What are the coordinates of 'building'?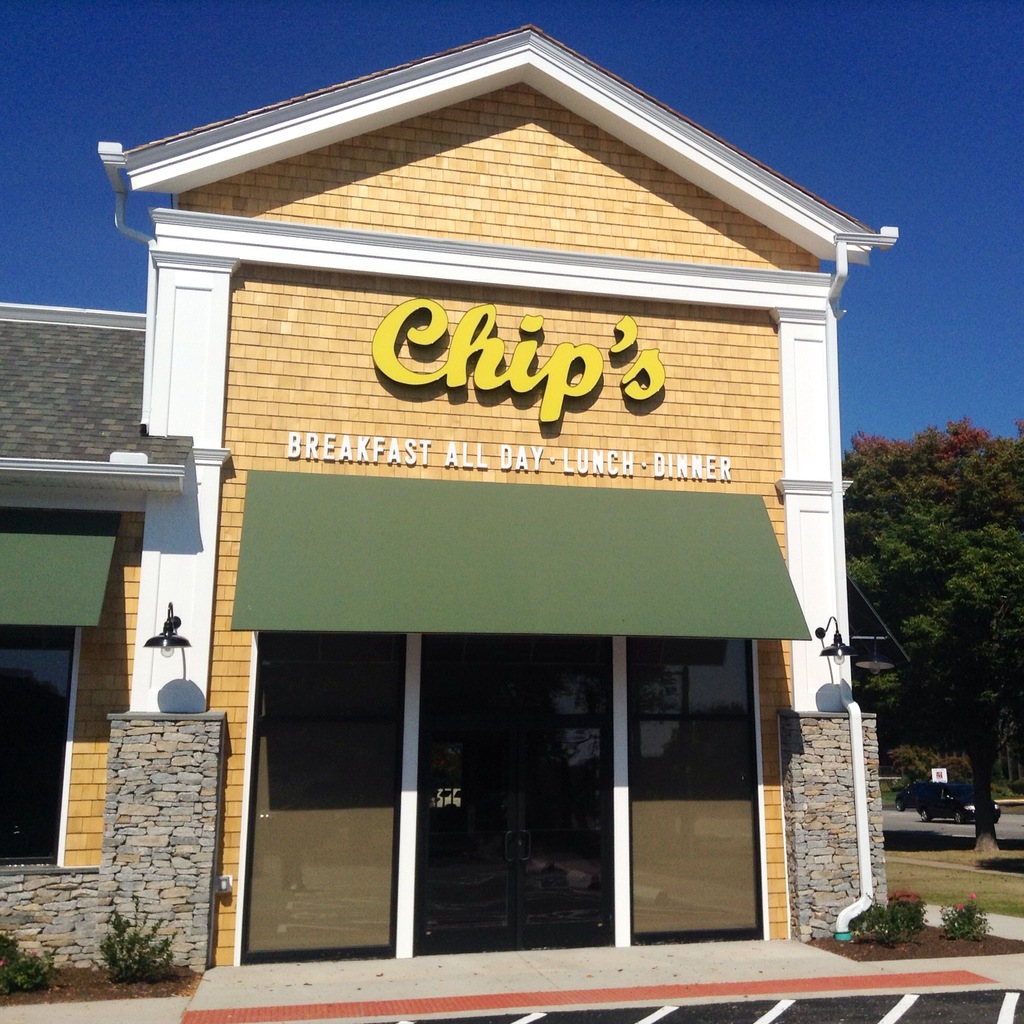
{"x1": 0, "y1": 4, "x2": 913, "y2": 932}.
